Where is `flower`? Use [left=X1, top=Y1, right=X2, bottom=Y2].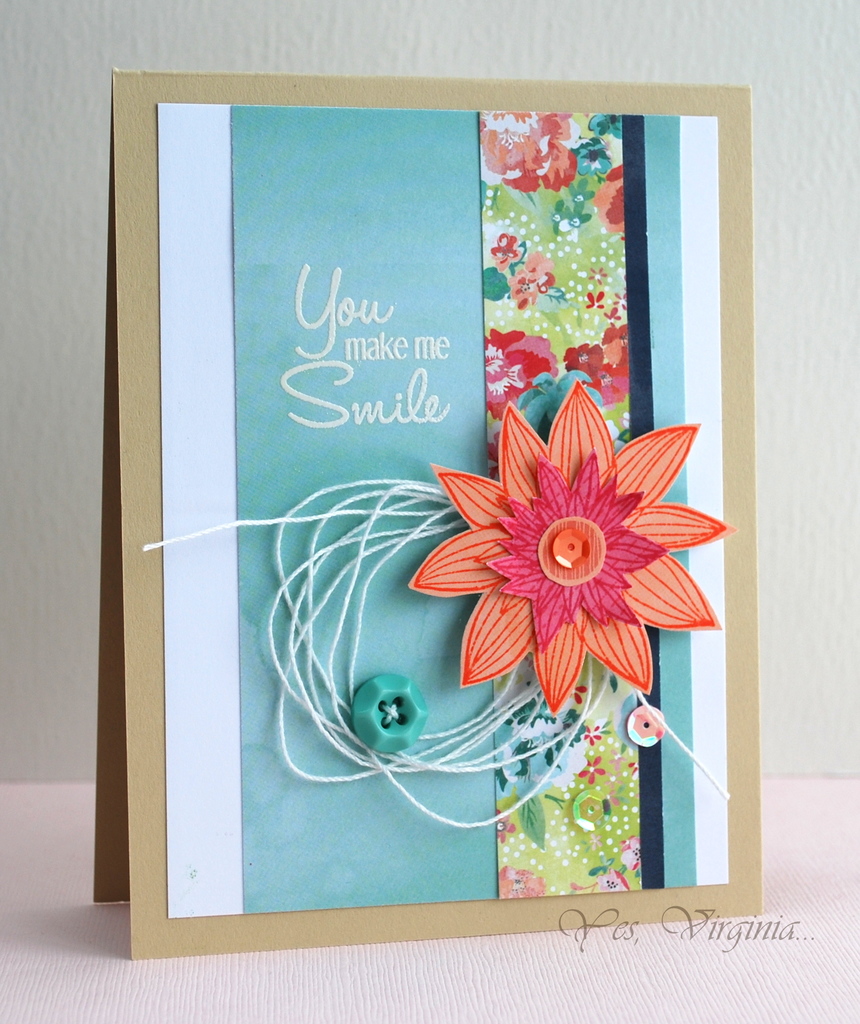
[left=403, top=375, right=743, bottom=709].
